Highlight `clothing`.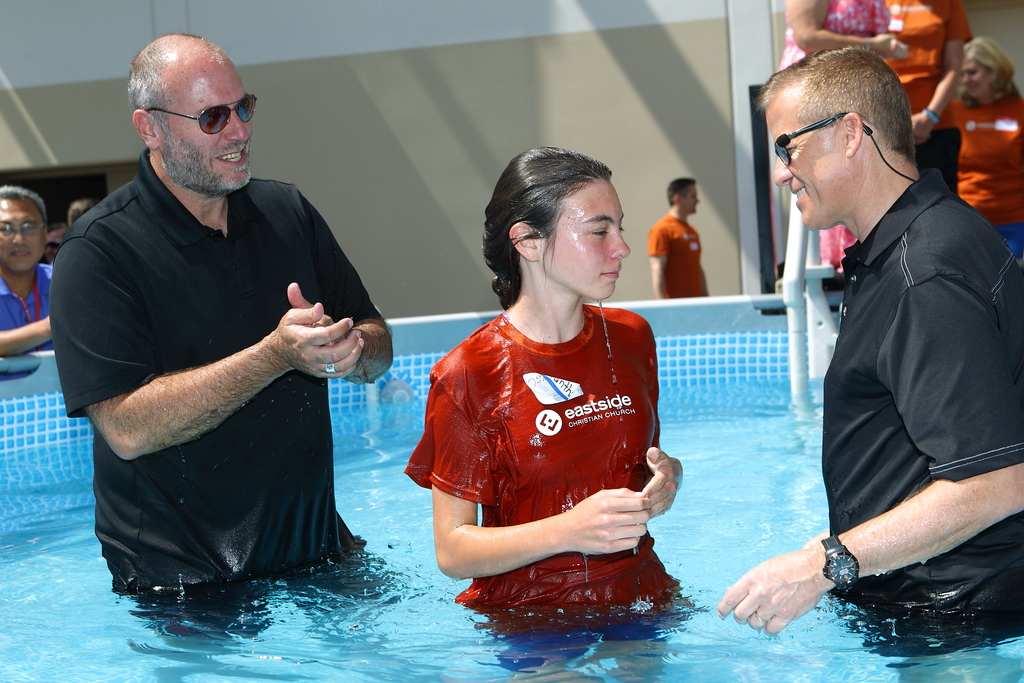
Highlighted region: box=[884, 0, 979, 183].
